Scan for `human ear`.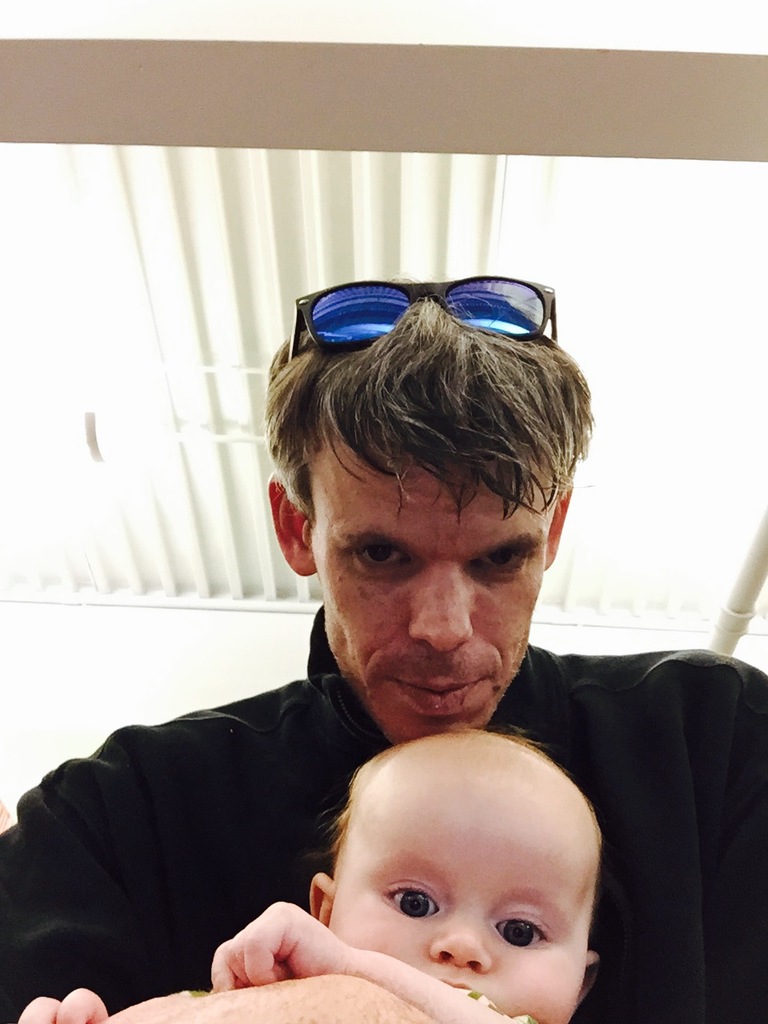
Scan result: 577, 951, 605, 1010.
